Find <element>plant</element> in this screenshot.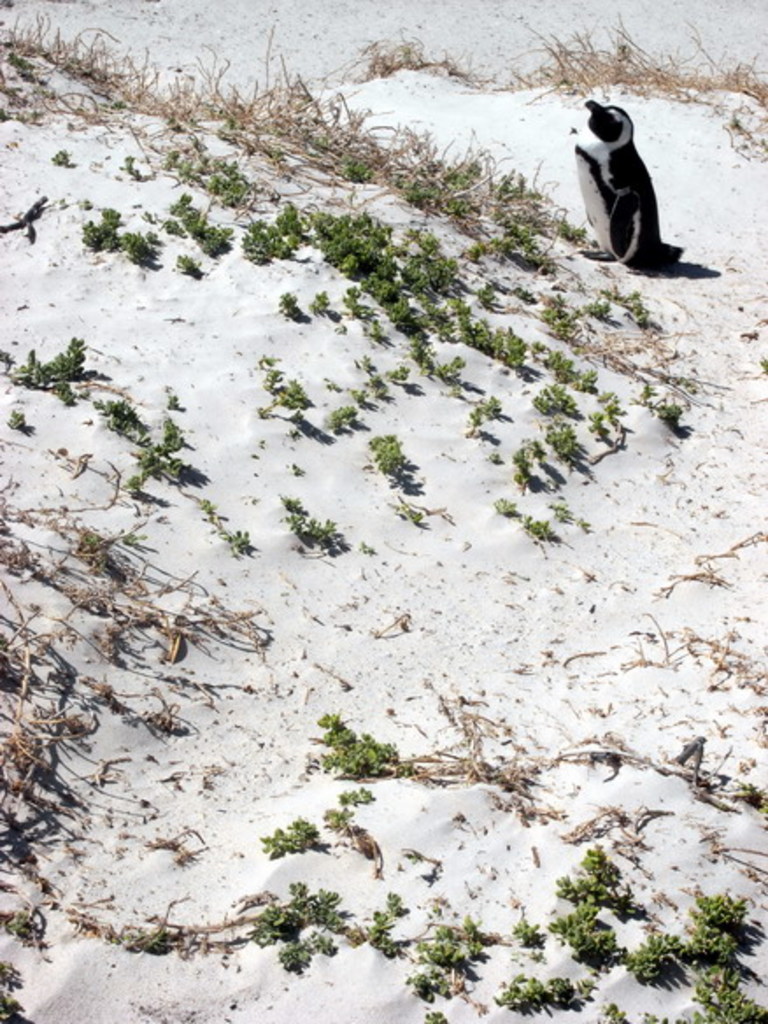
The bounding box for <element>plant</element> is <box>175,256,207,279</box>.
